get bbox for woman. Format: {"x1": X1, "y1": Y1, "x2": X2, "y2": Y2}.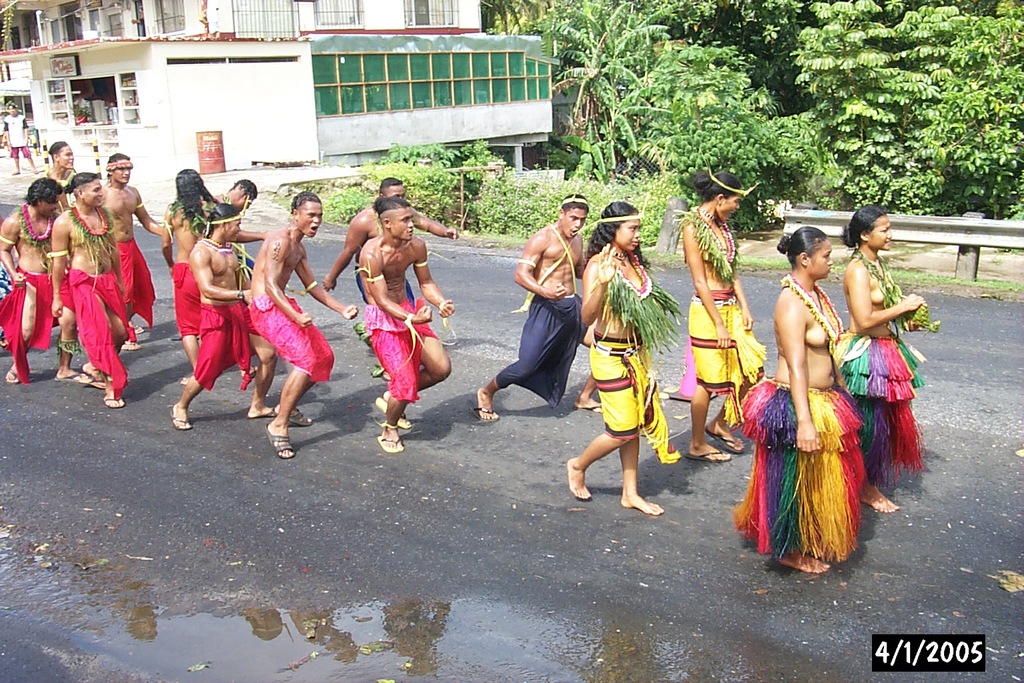
{"x1": 565, "y1": 197, "x2": 682, "y2": 513}.
